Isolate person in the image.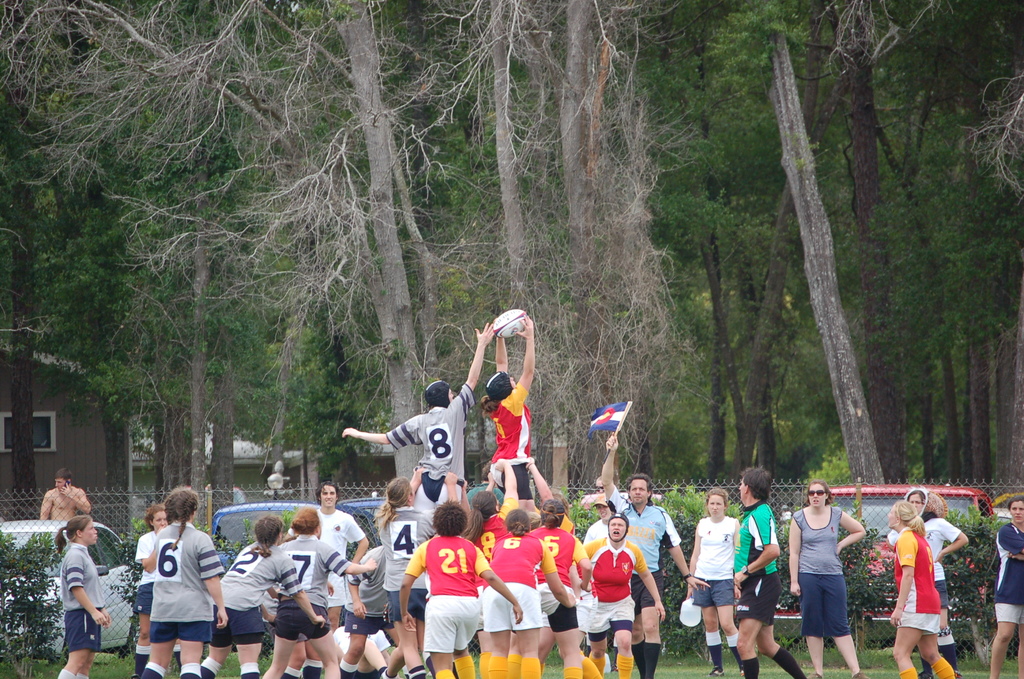
Isolated region: left=731, top=468, right=806, bottom=678.
